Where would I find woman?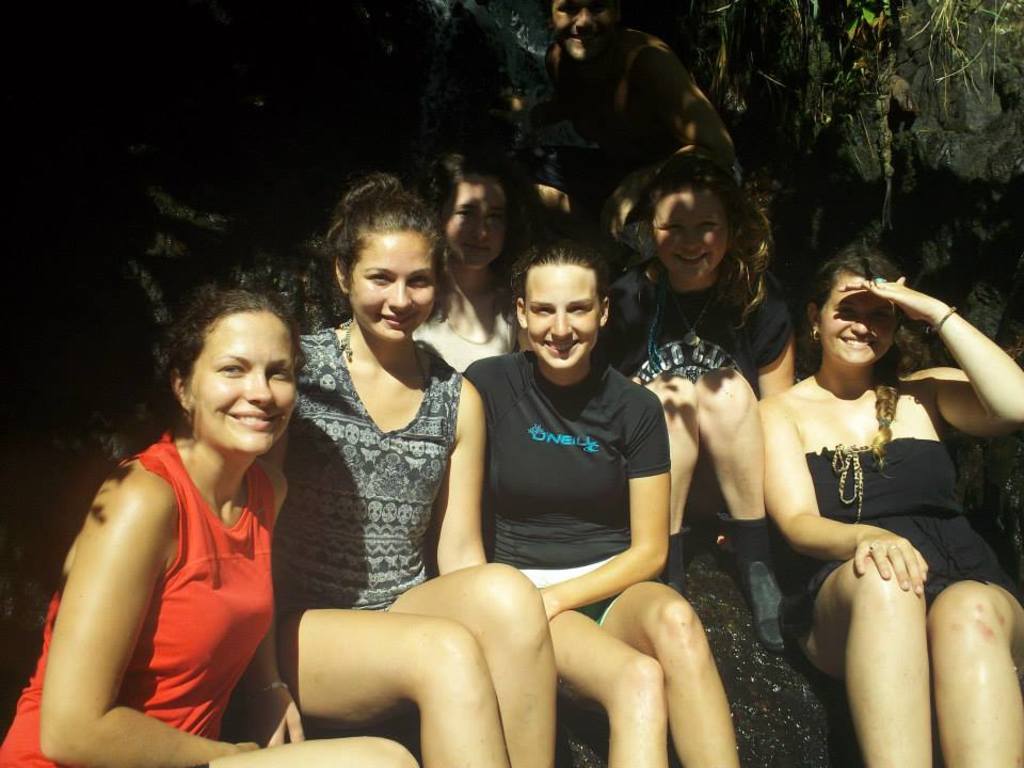
At bbox=[406, 139, 531, 381].
